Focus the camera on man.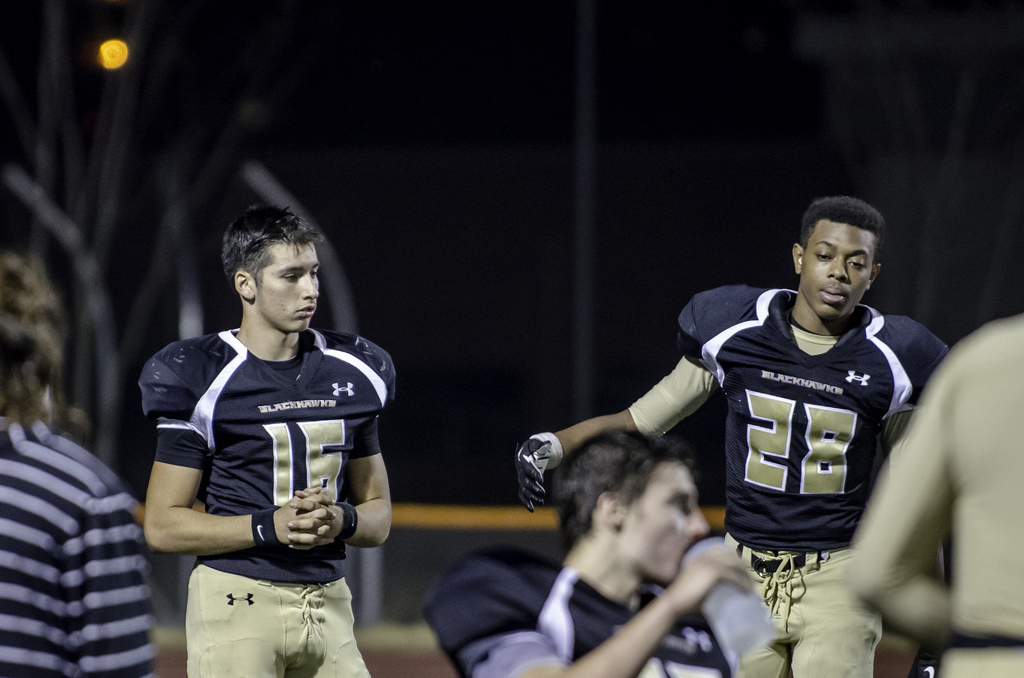
Focus region: 515/197/950/677.
